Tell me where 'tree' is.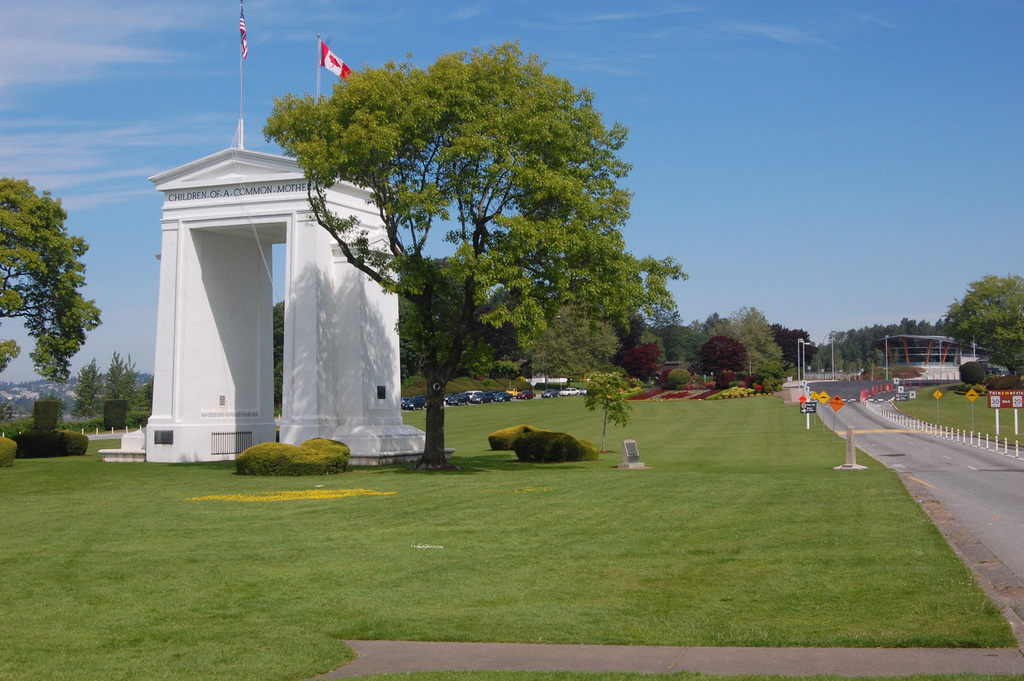
'tree' is at bbox=(650, 274, 680, 355).
